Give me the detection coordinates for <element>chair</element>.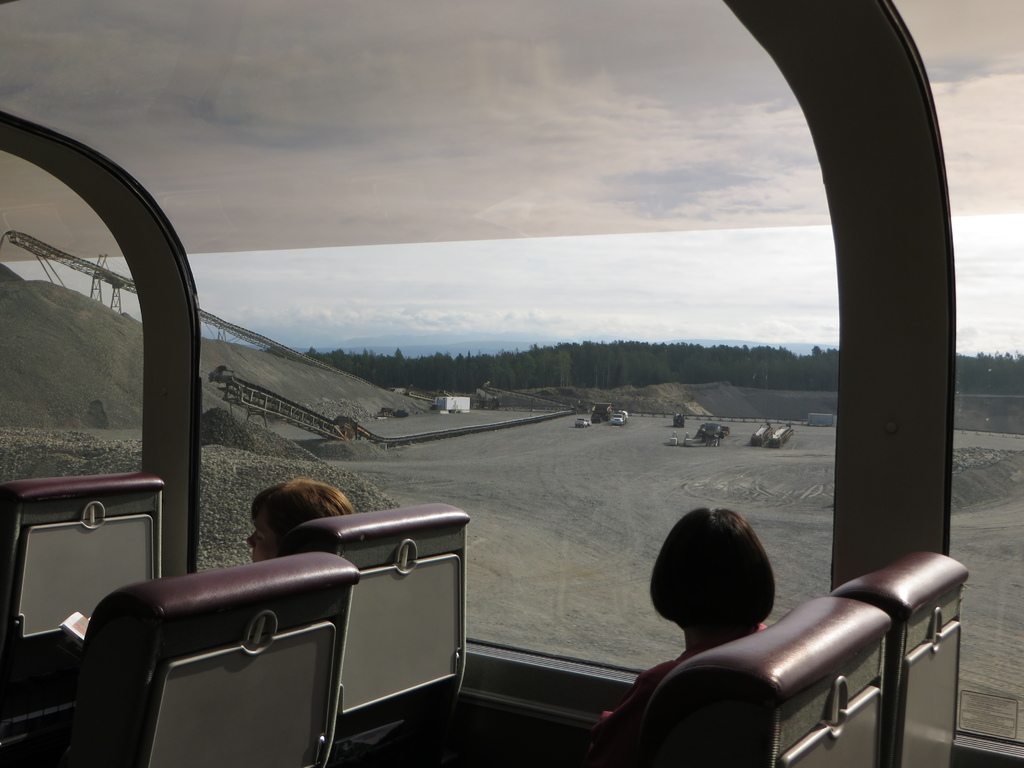
detection(0, 474, 168, 767).
